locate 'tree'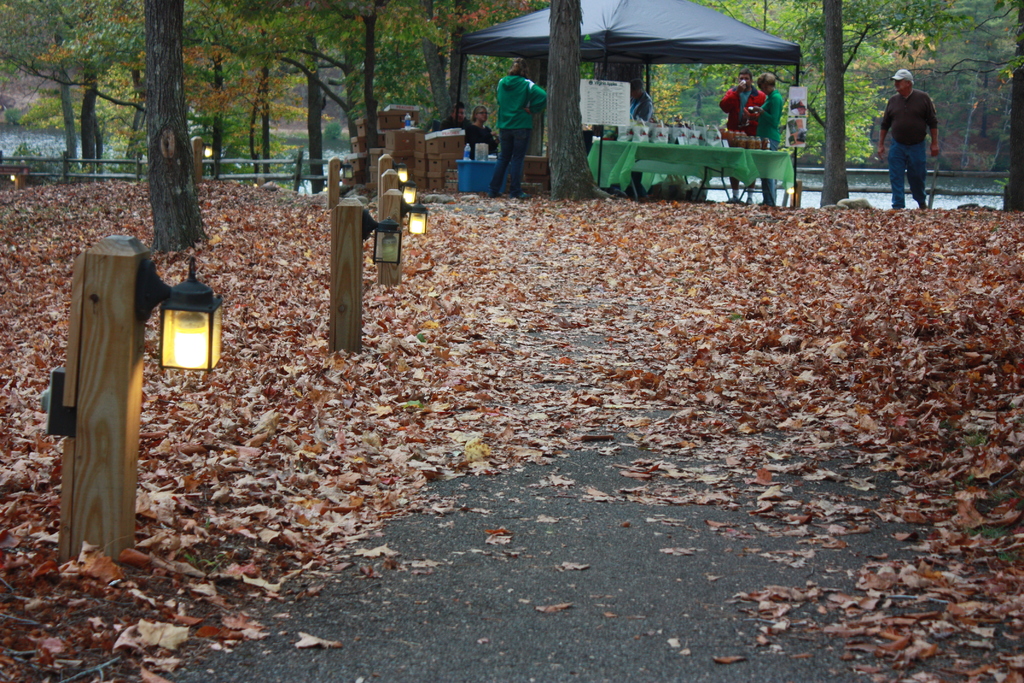
bbox(552, 0, 601, 195)
